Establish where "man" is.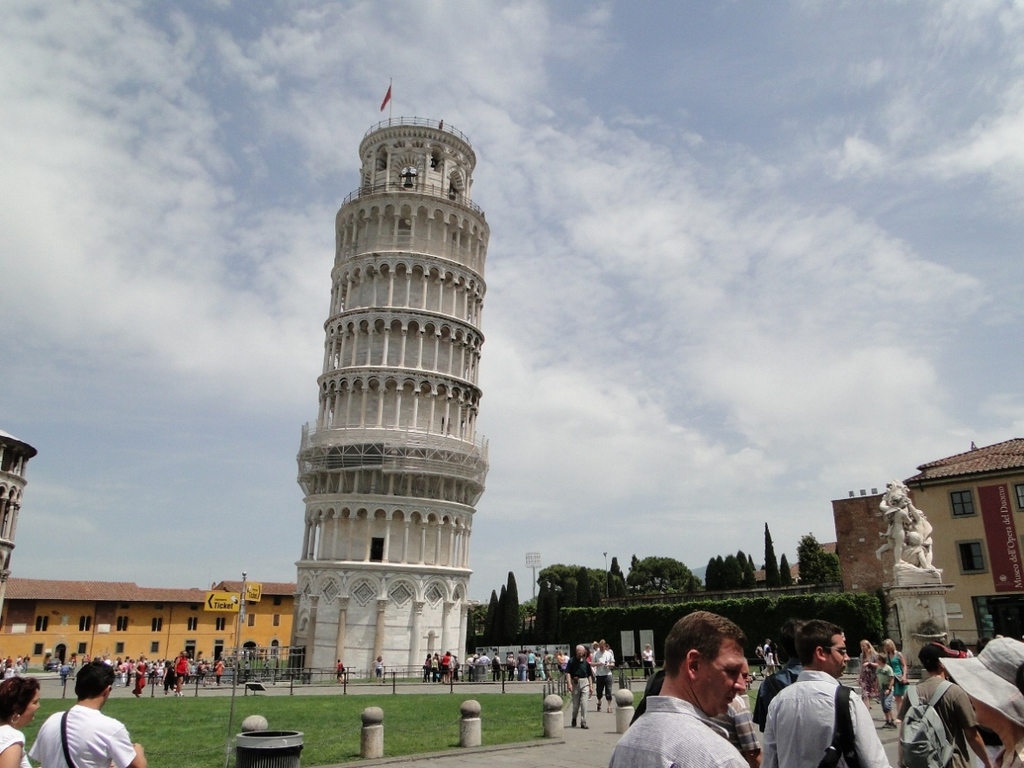
Established at x1=333 y1=657 x2=346 y2=683.
